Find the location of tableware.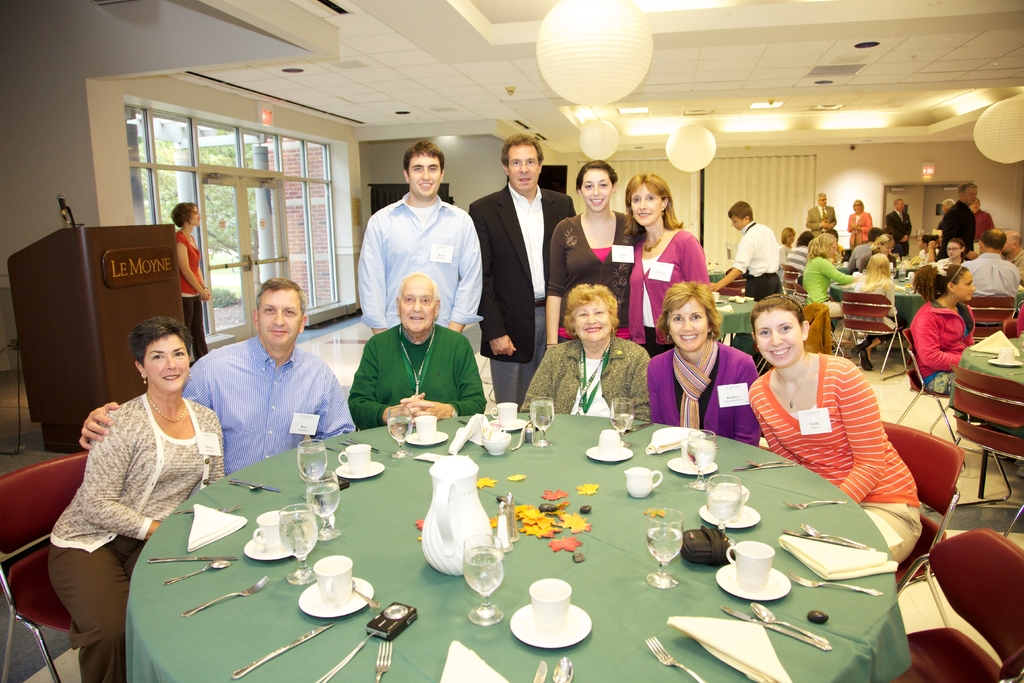
Location: bbox=(608, 398, 636, 439).
